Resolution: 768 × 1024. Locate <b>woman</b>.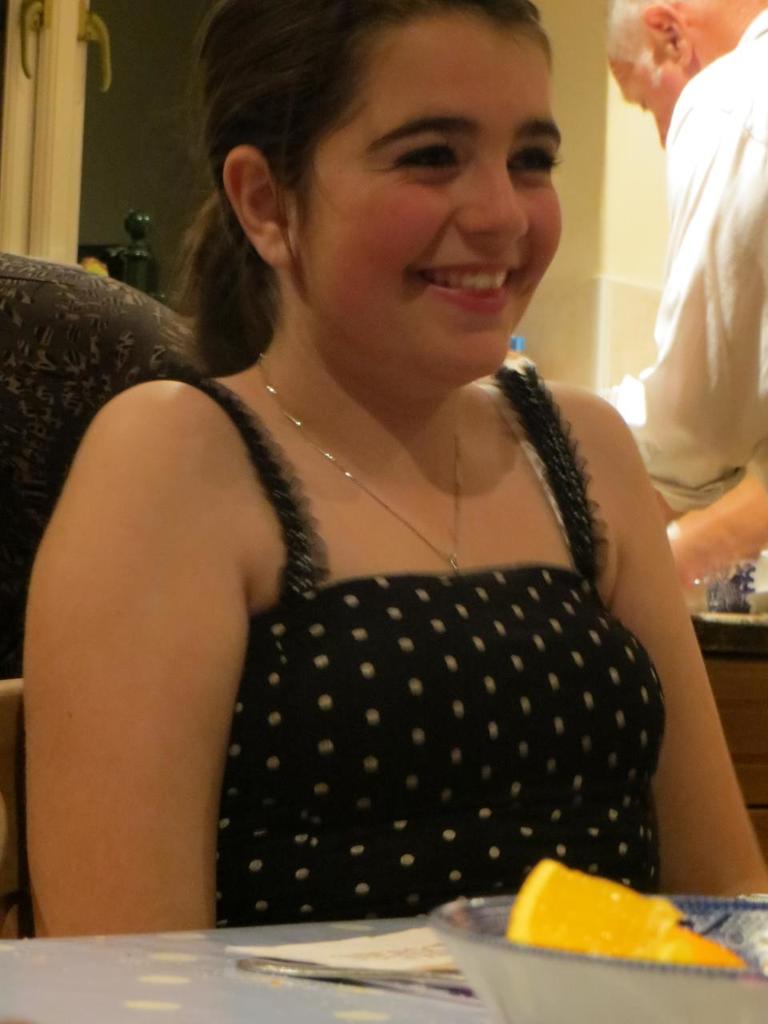
Rect(24, 0, 714, 974).
